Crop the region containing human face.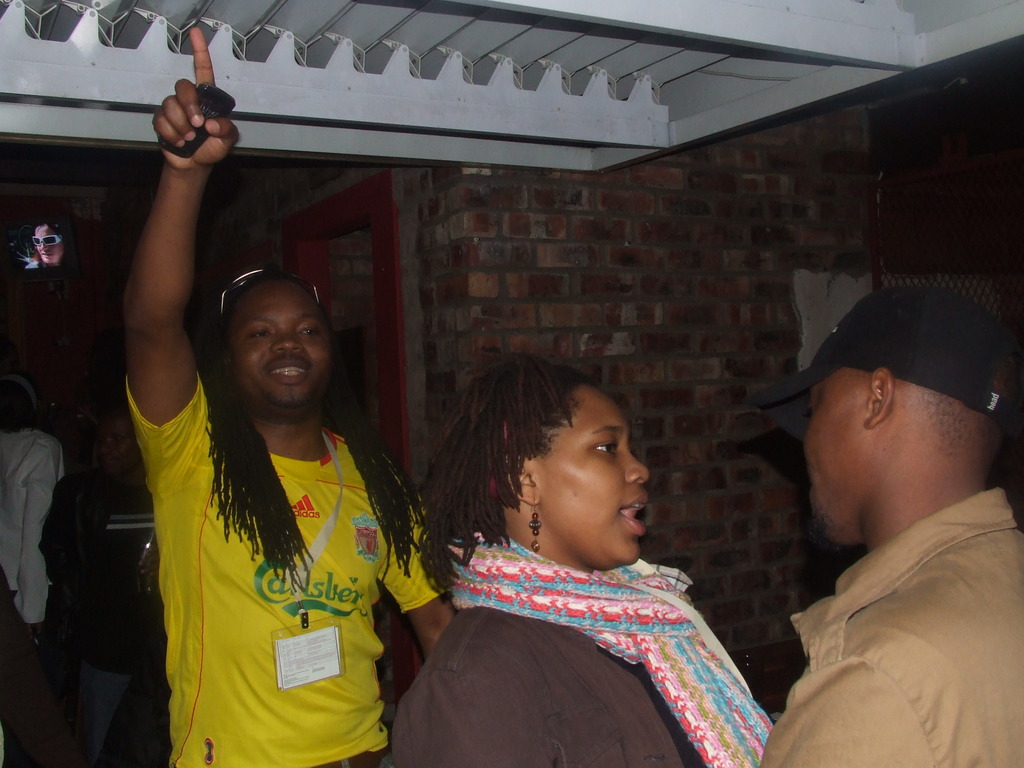
Crop region: (x1=223, y1=284, x2=340, y2=418).
